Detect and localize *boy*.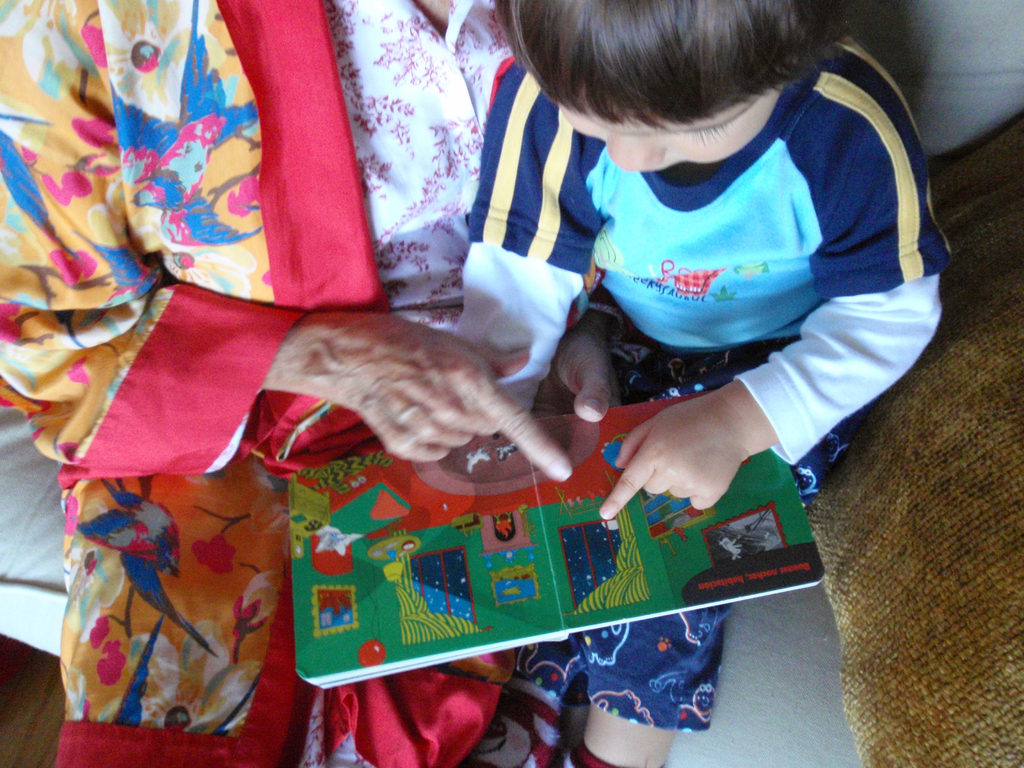
Localized at [415, 0, 959, 762].
